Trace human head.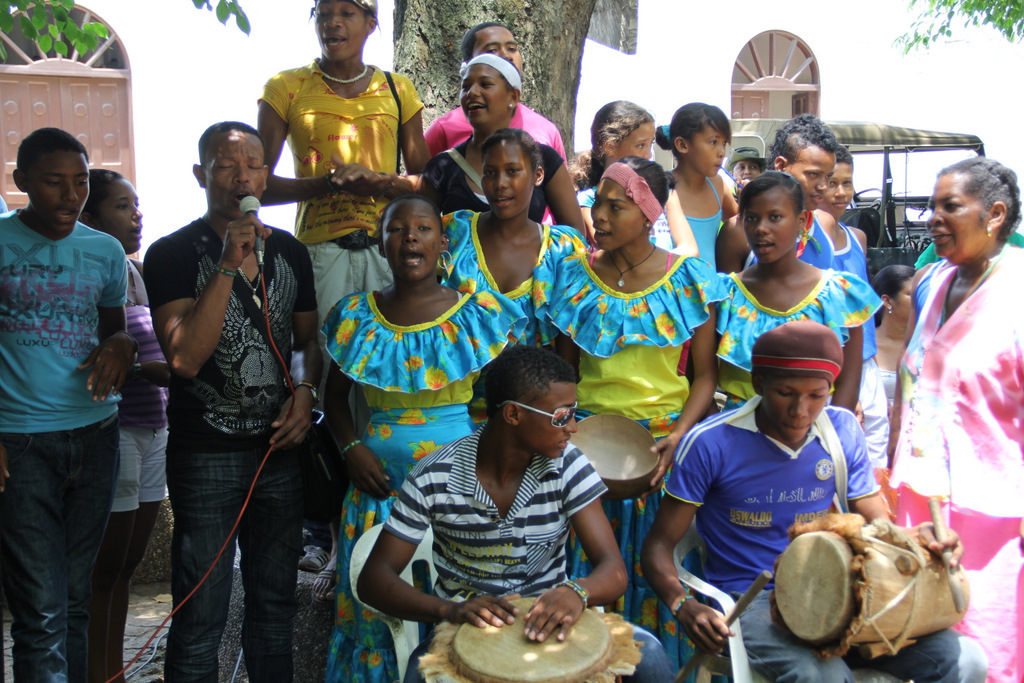
Traced to <bbox>9, 121, 81, 216</bbox>.
